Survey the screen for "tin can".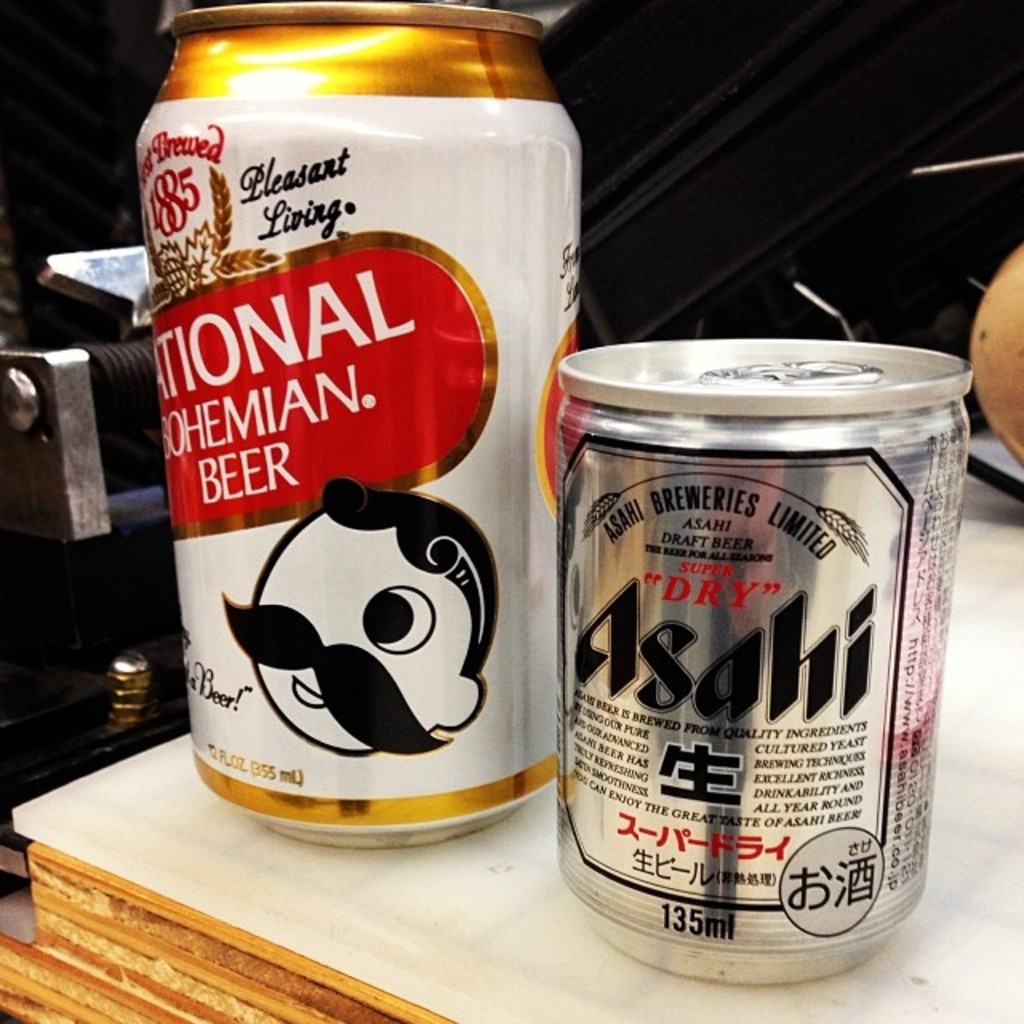
Survey found: (554, 333, 978, 990).
